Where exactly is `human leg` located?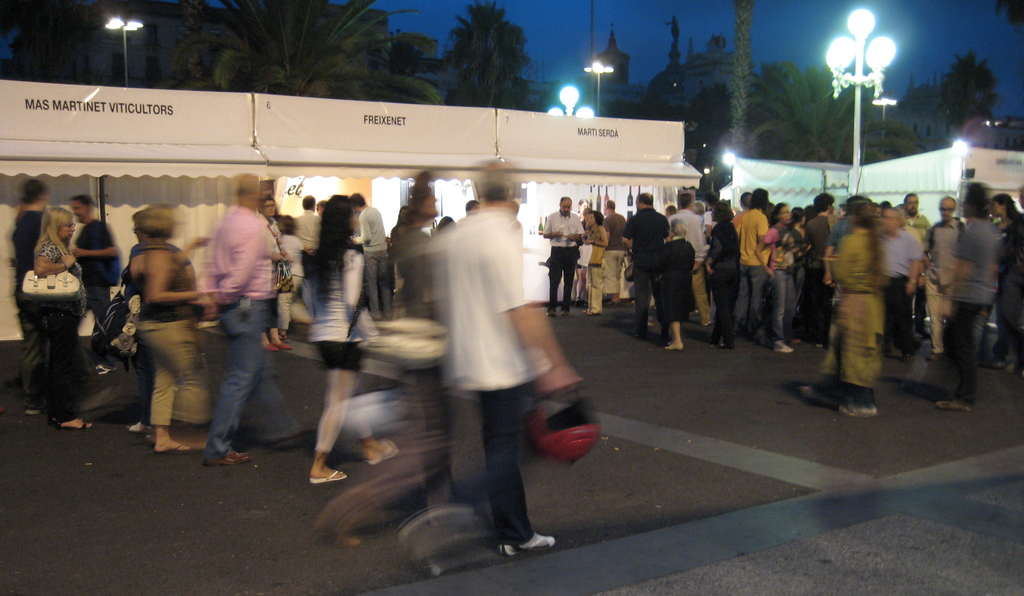
Its bounding box is pyautogui.locateOnScreen(129, 324, 191, 454).
